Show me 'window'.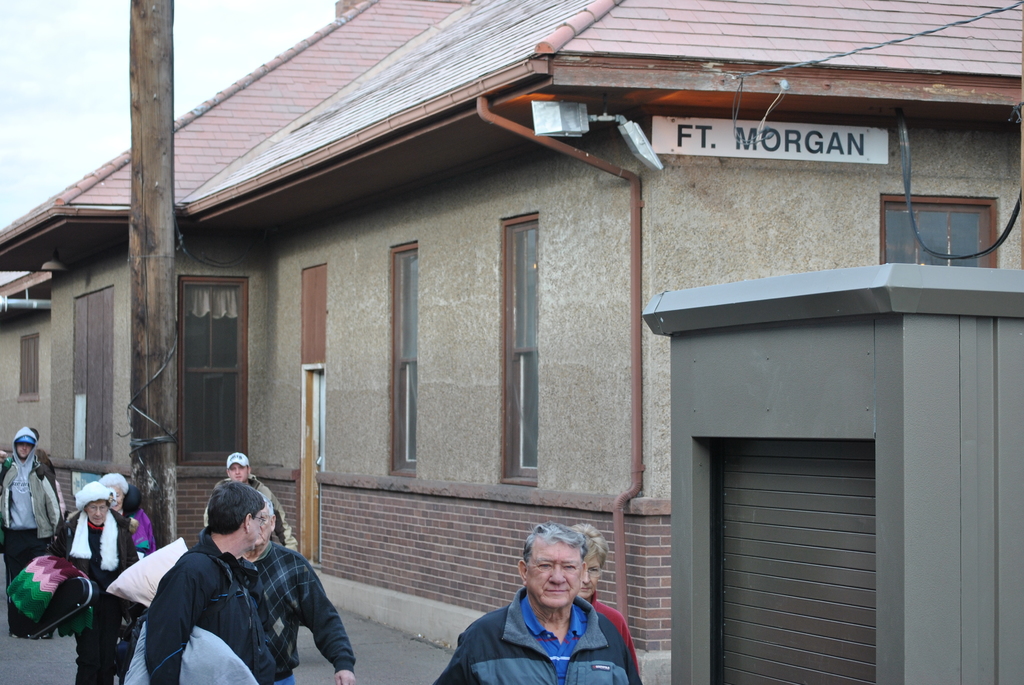
'window' is here: {"x1": 17, "y1": 336, "x2": 38, "y2": 402}.
